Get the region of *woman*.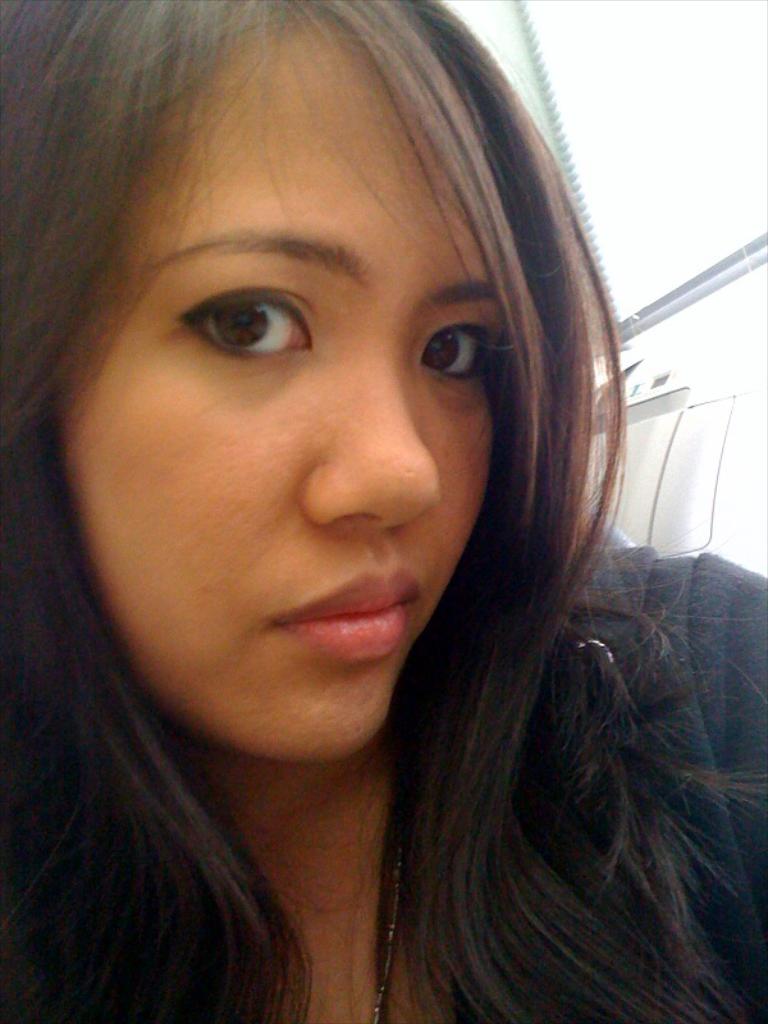
Rect(13, 32, 737, 996).
